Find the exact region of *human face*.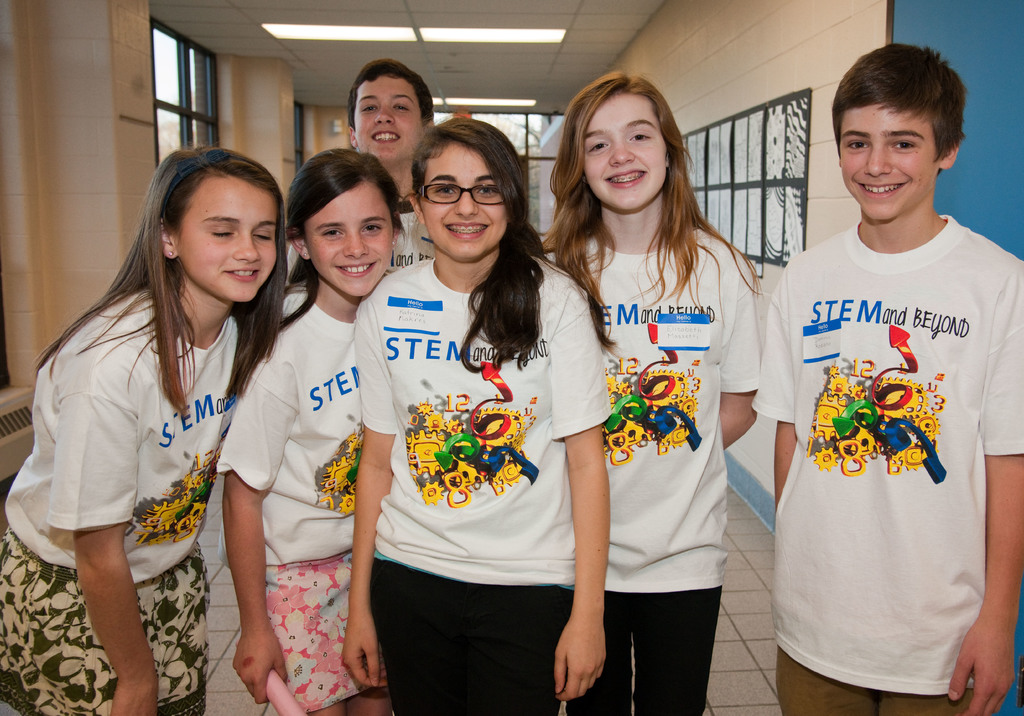
Exact region: 583:95:669:214.
